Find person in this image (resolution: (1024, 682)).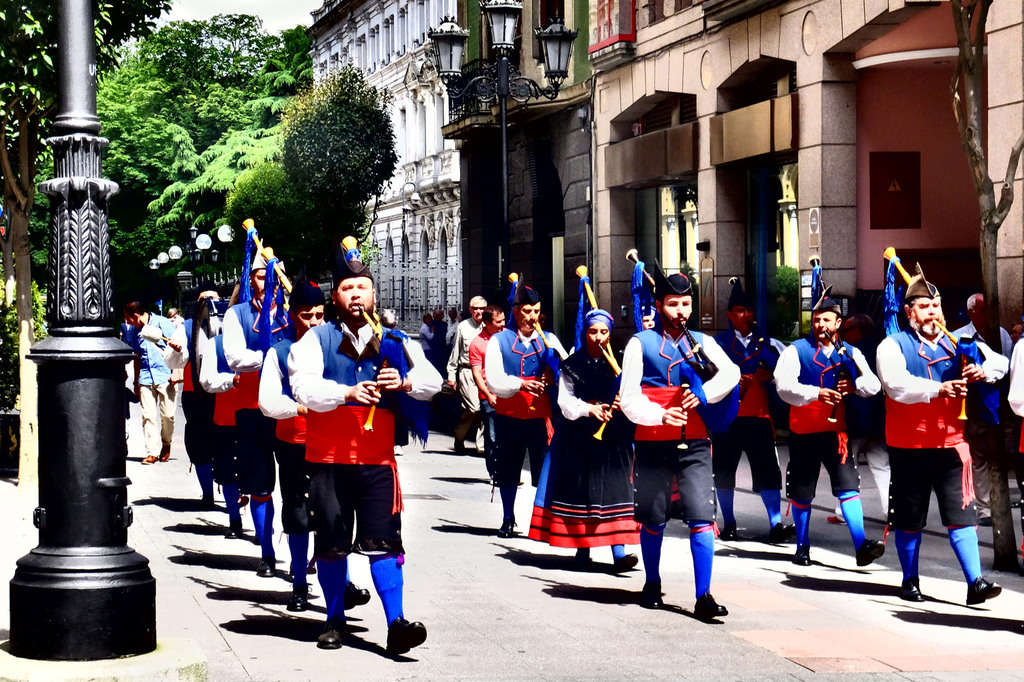
(253,277,373,610).
